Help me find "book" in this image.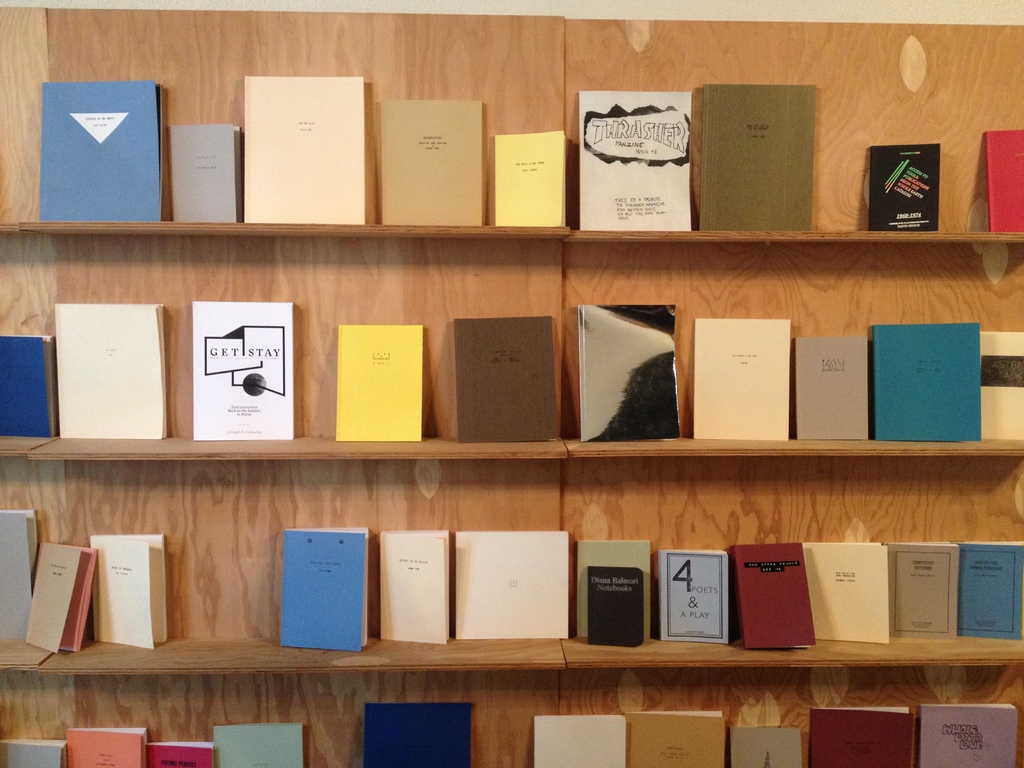
Found it: (x1=730, y1=540, x2=817, y2=657).
